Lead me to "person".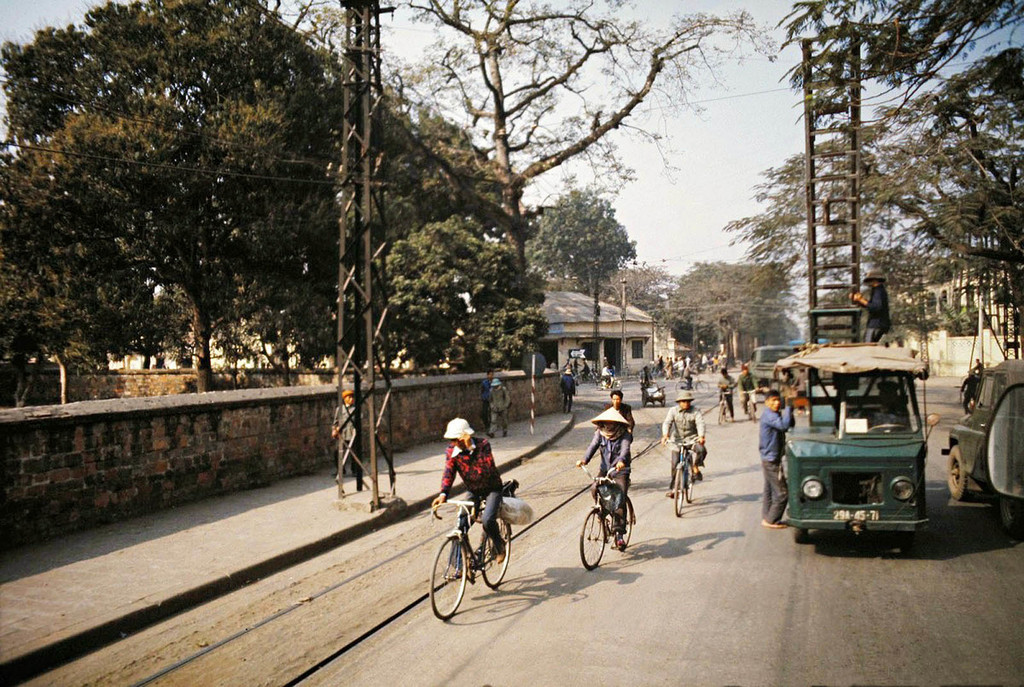
Lead to 753/396/796/524.
